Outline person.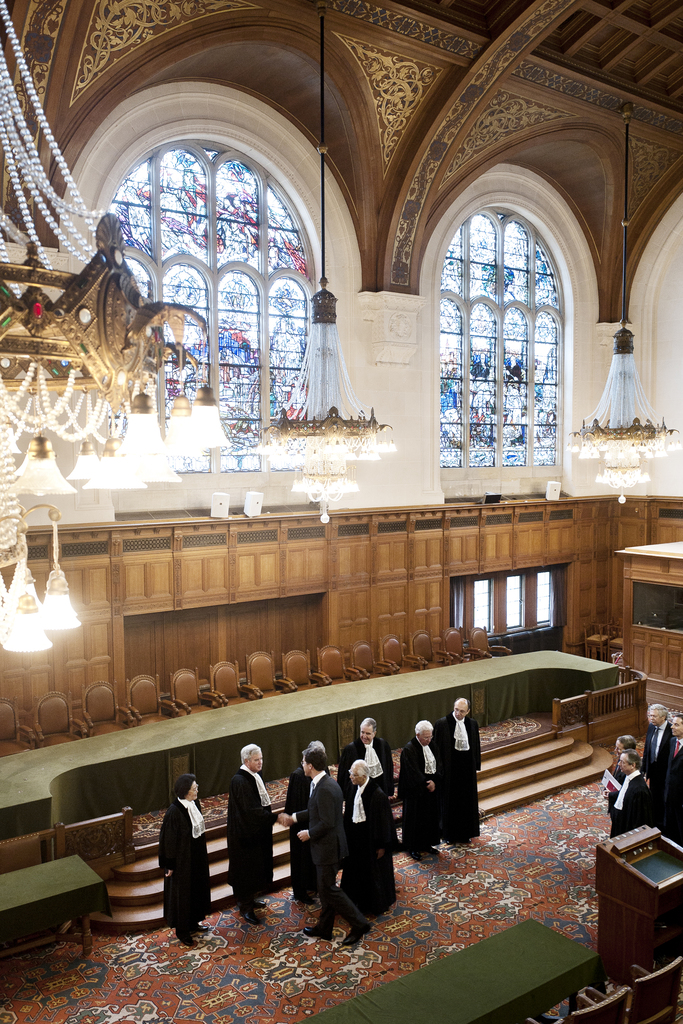
Outline: left=606, top=755, right=647, bottom=834.
